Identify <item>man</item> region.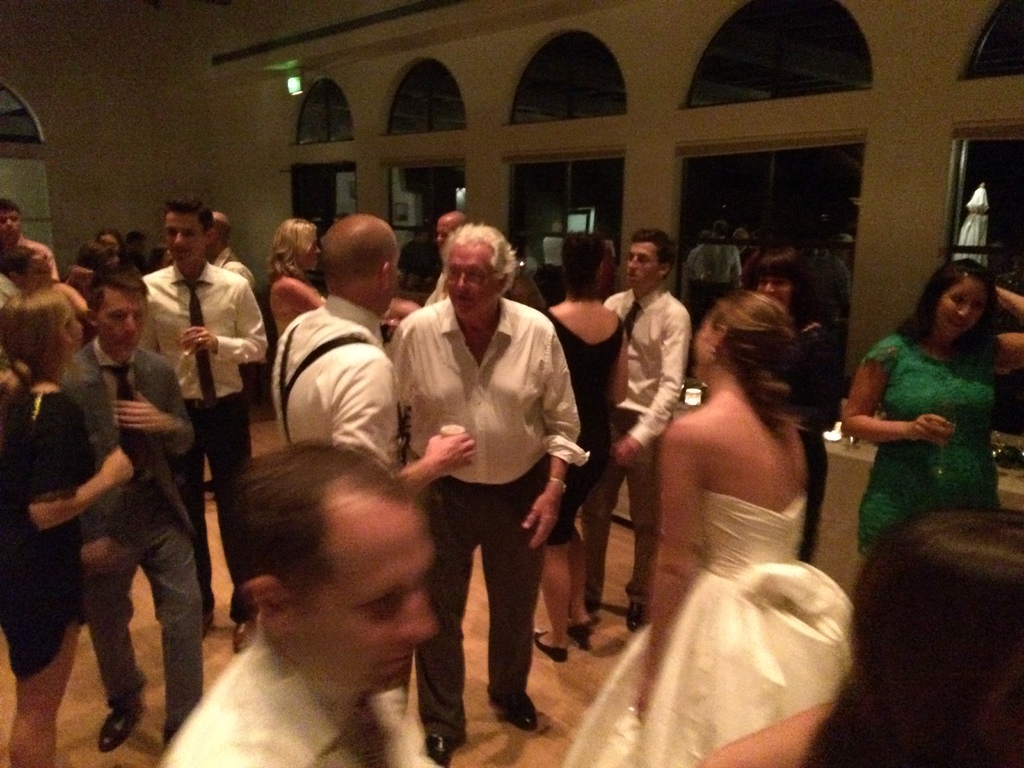
Region: 602, 230, 689, 664.
